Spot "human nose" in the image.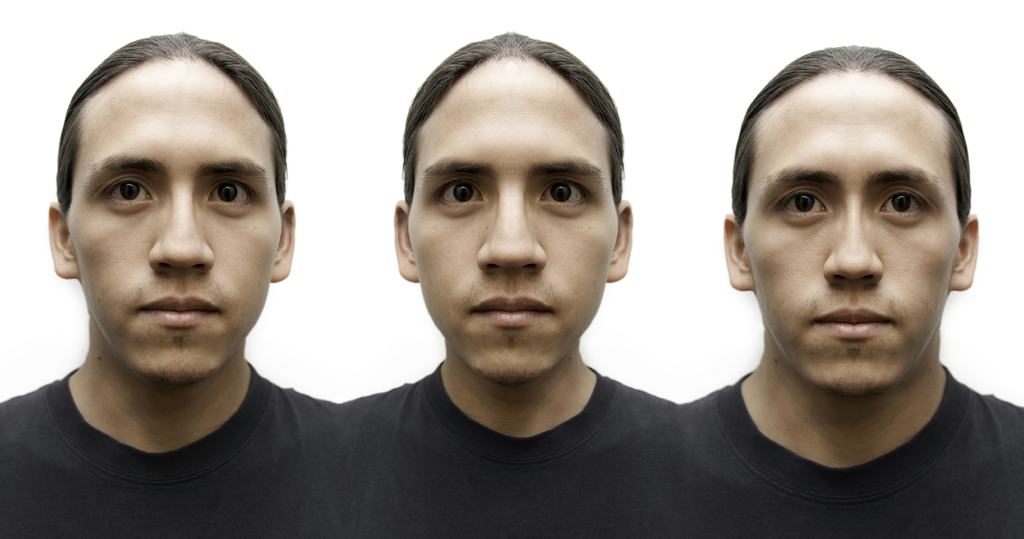
"human nose" found at box(476, 177, 547, 275).
